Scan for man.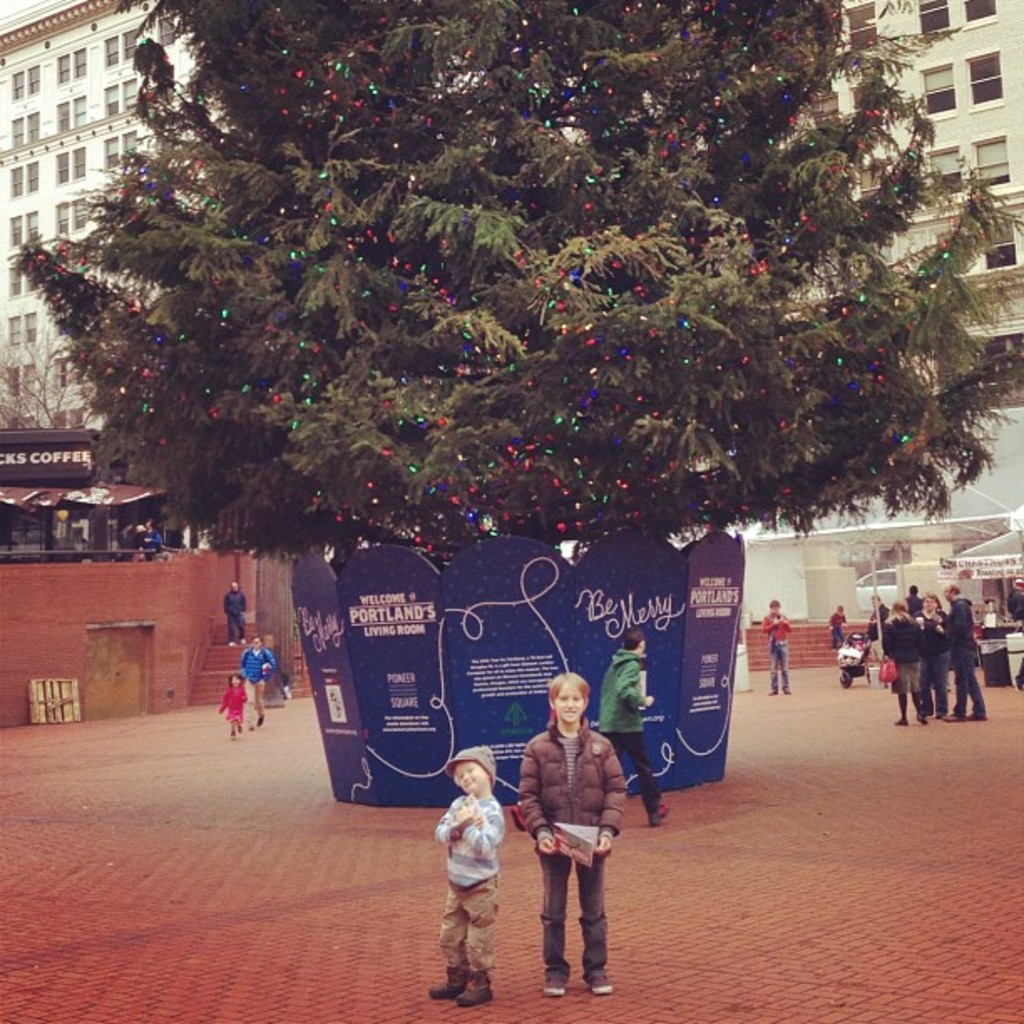
Scan result: (left=863, top=592, right=893, bottom=663).
